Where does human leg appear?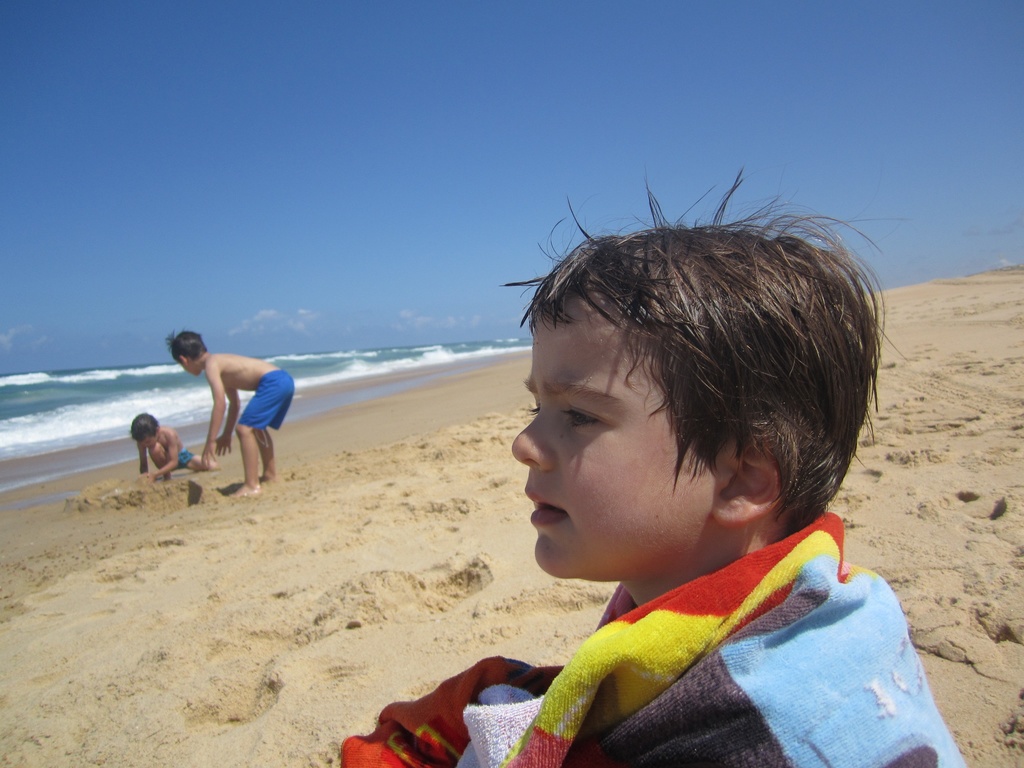
Appears at 228 378 284 497.
